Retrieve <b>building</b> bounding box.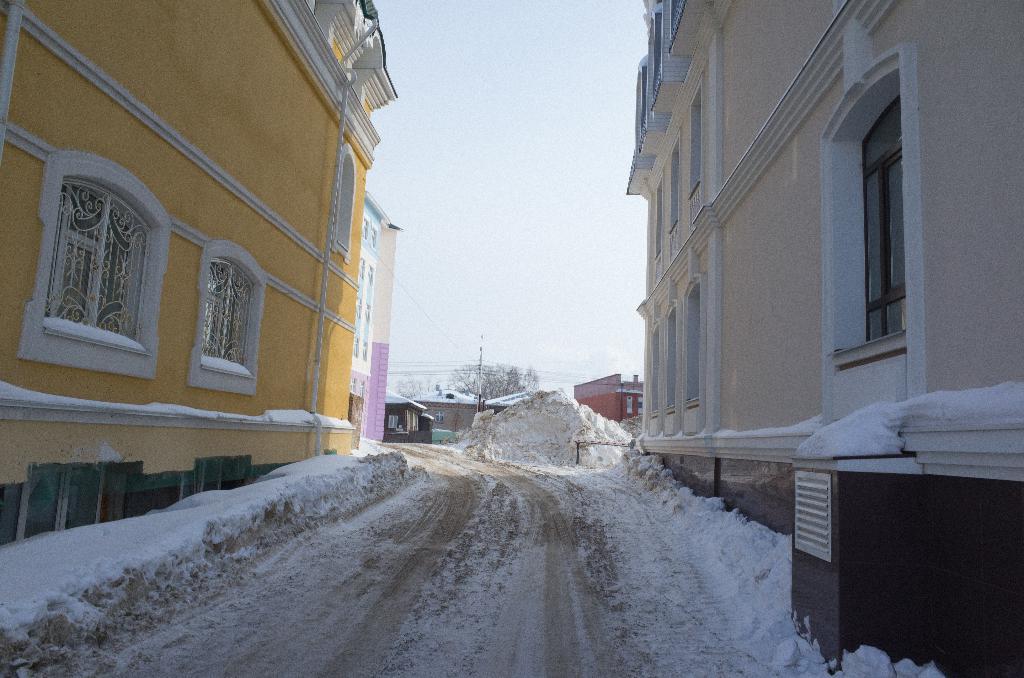
Bounding box: [x1=627, y1=0, x2=1022, y2=677].
